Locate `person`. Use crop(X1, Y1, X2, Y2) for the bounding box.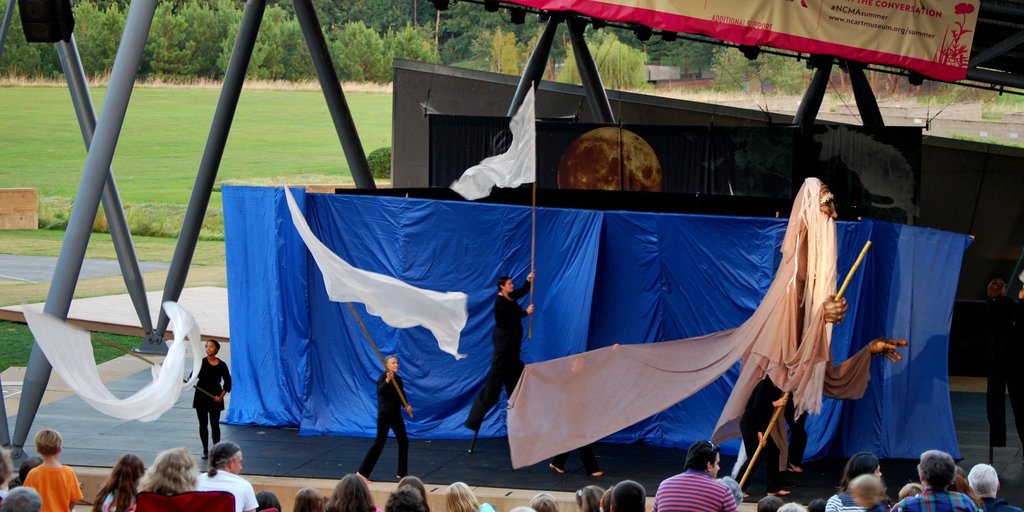
crop(465, 271, 534, 442).
